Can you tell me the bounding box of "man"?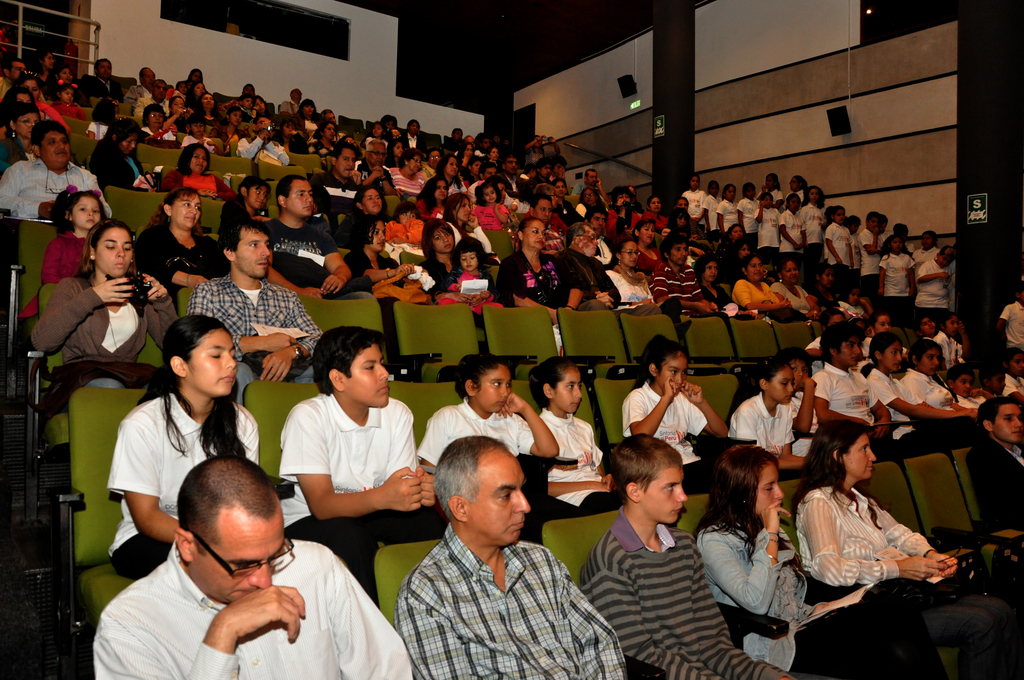
bbox=[287, 337, 441, 544].
